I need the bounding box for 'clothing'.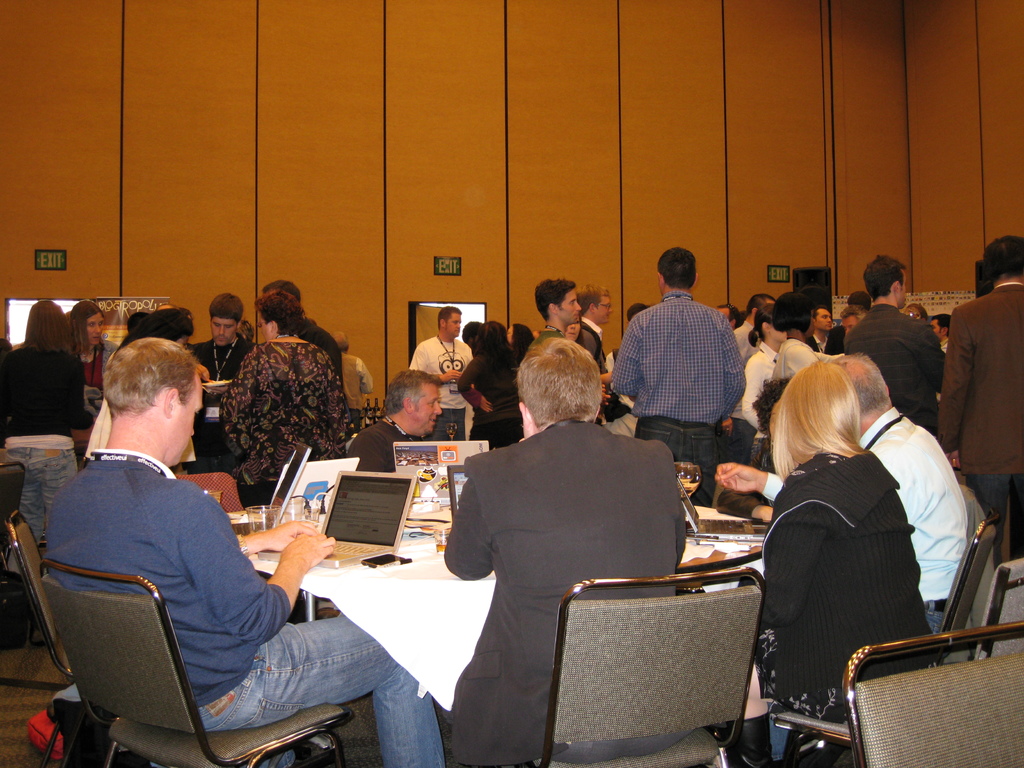
Here it is: select_region(0, 338, 91, 534).
